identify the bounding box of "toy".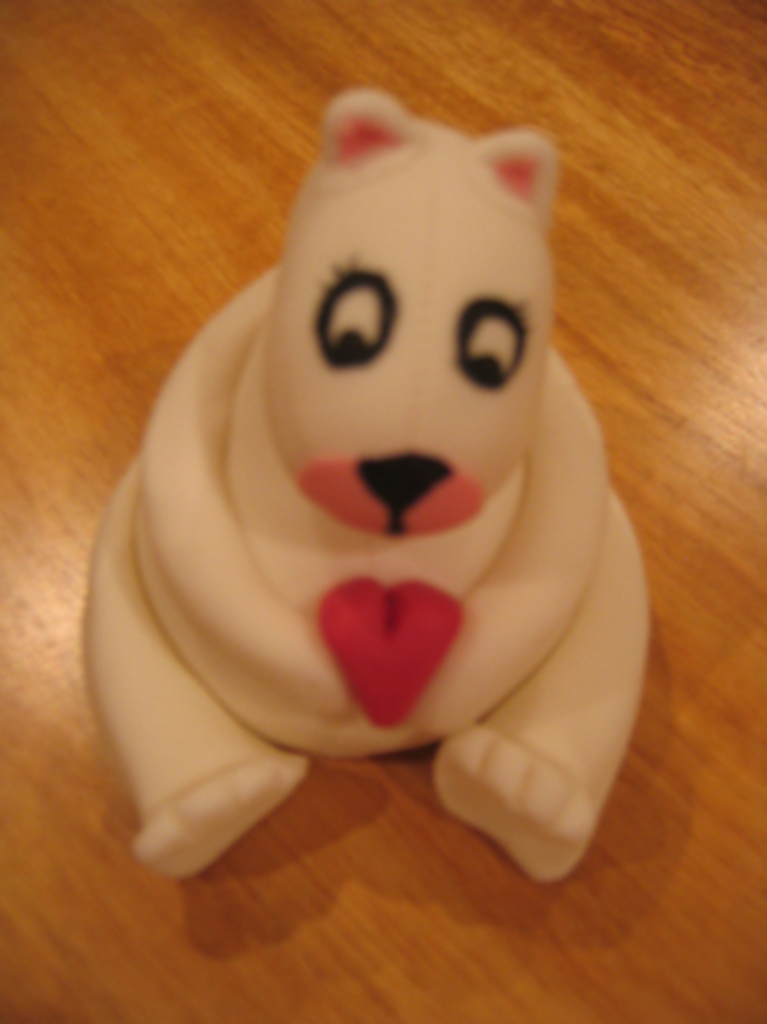
left=67, top=82, right=670, bottom=897.
